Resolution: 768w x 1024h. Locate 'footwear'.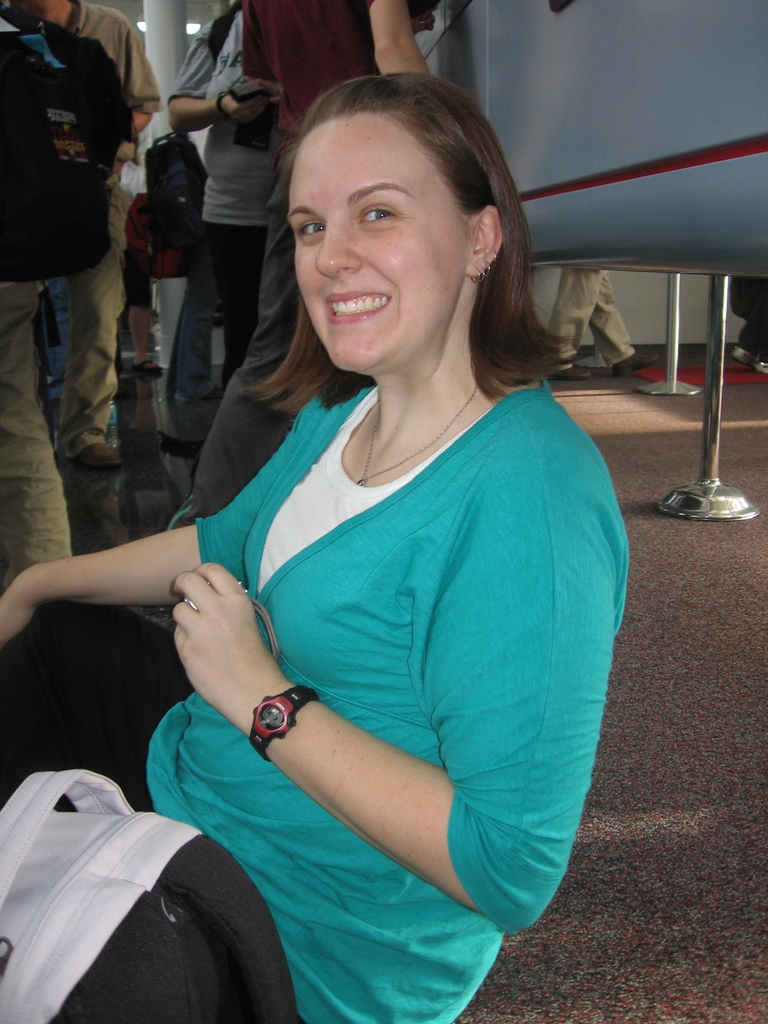
locate(67, 438, 122, 465).
